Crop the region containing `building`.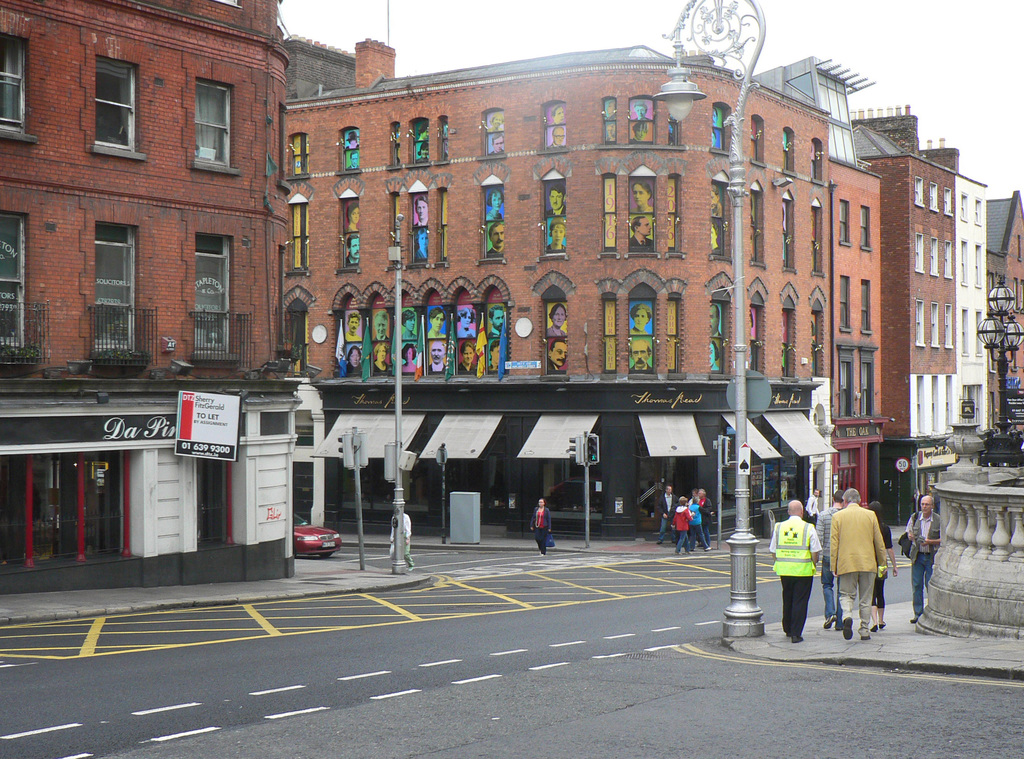
Crop region: [986, 188, 1023, 432].
